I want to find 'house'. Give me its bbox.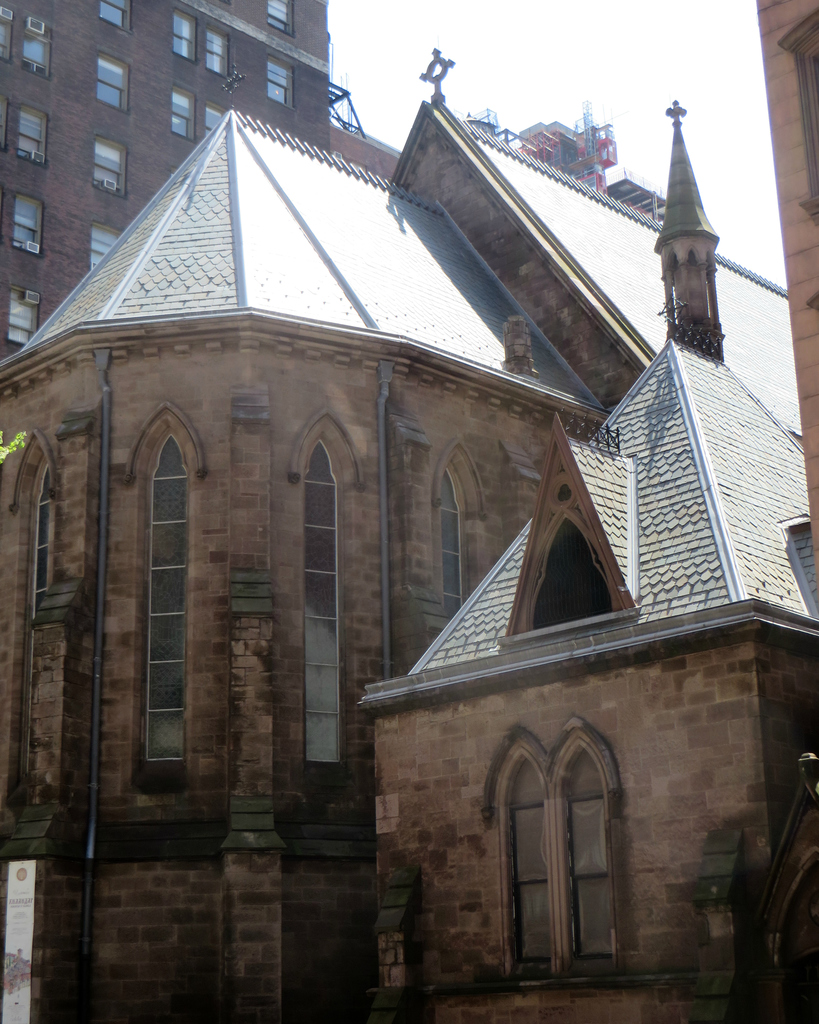
x1=753 y1=0 x2=818 y2=535.
